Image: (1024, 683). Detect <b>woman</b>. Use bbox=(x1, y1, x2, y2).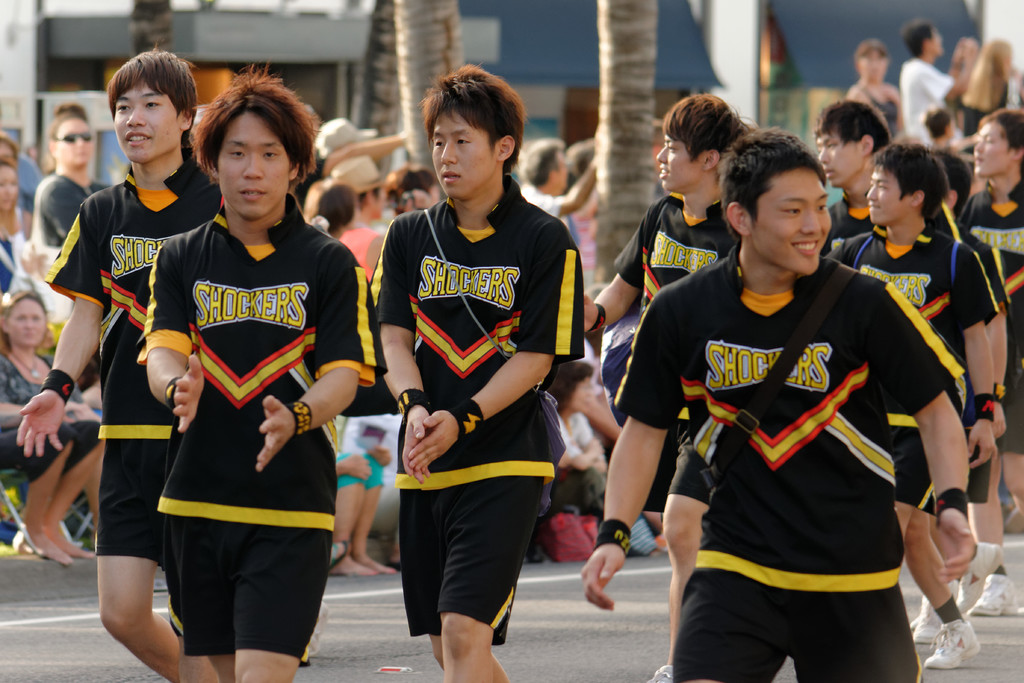
bbox=(125, 81, 351, 682).
